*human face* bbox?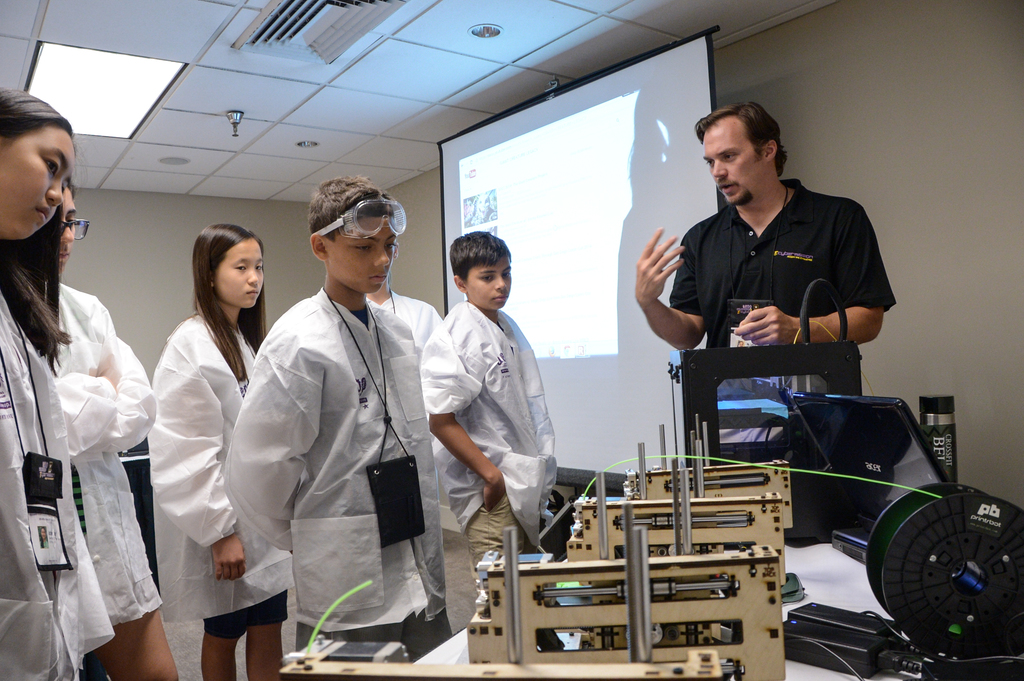
{"left": 58, "top": 188, "right": 79, "bottom": 269}
